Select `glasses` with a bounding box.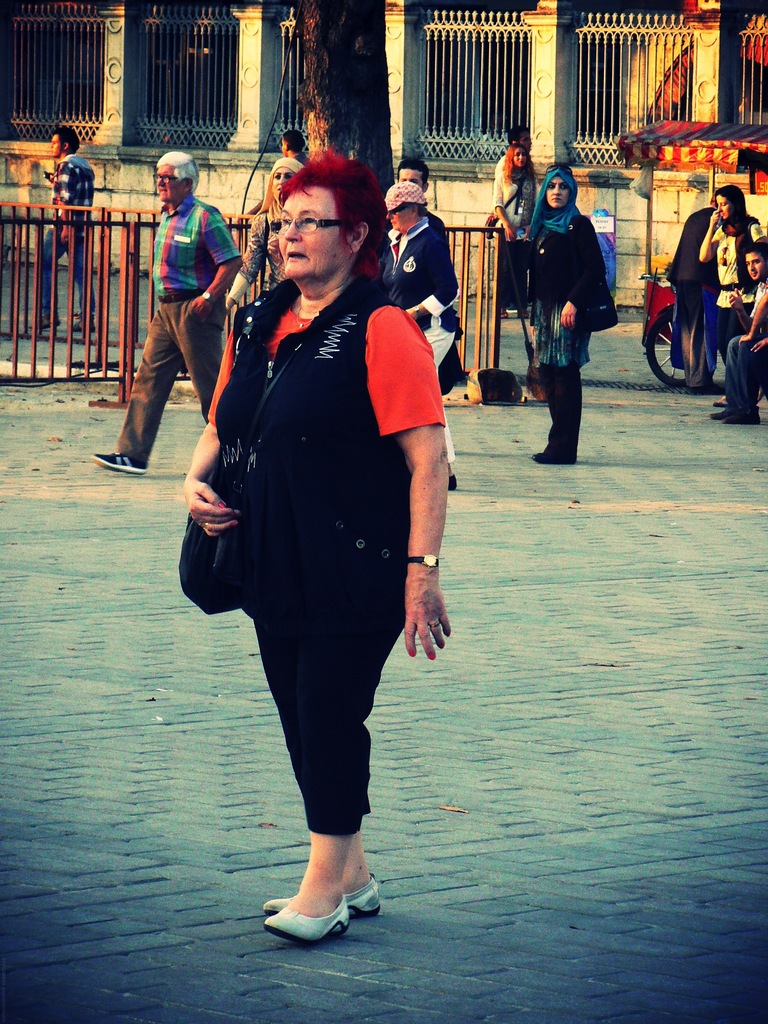
274, 213, 368, 239.
